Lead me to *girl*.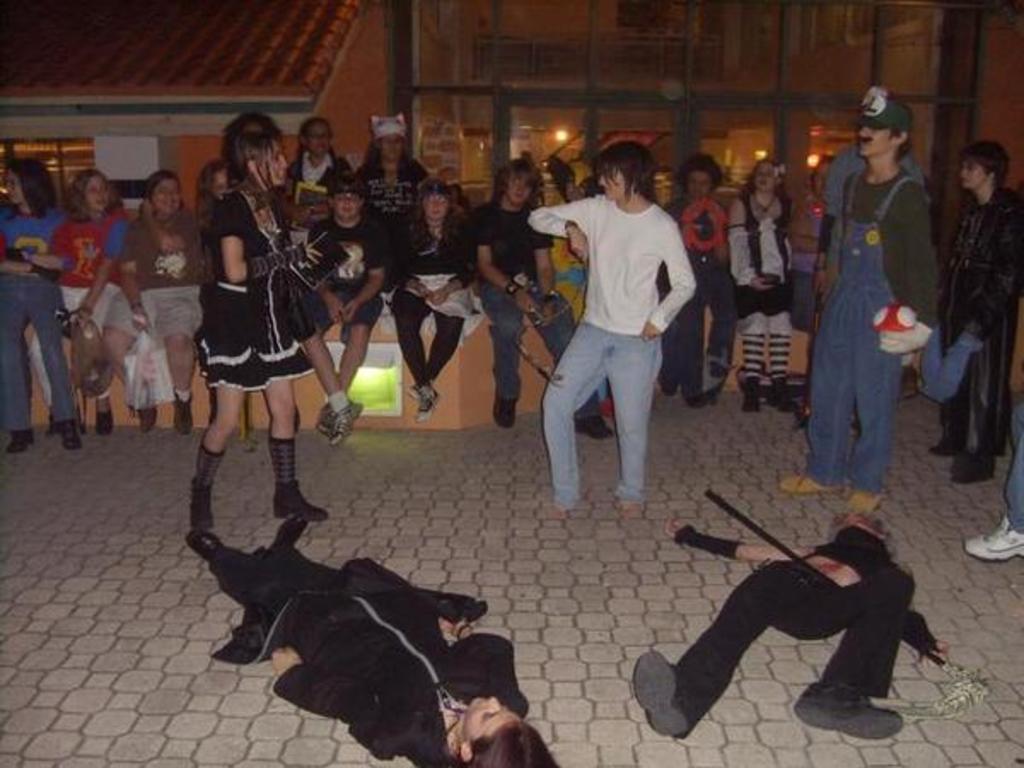
Lead to bbox=[387, 181, 476, 425].
